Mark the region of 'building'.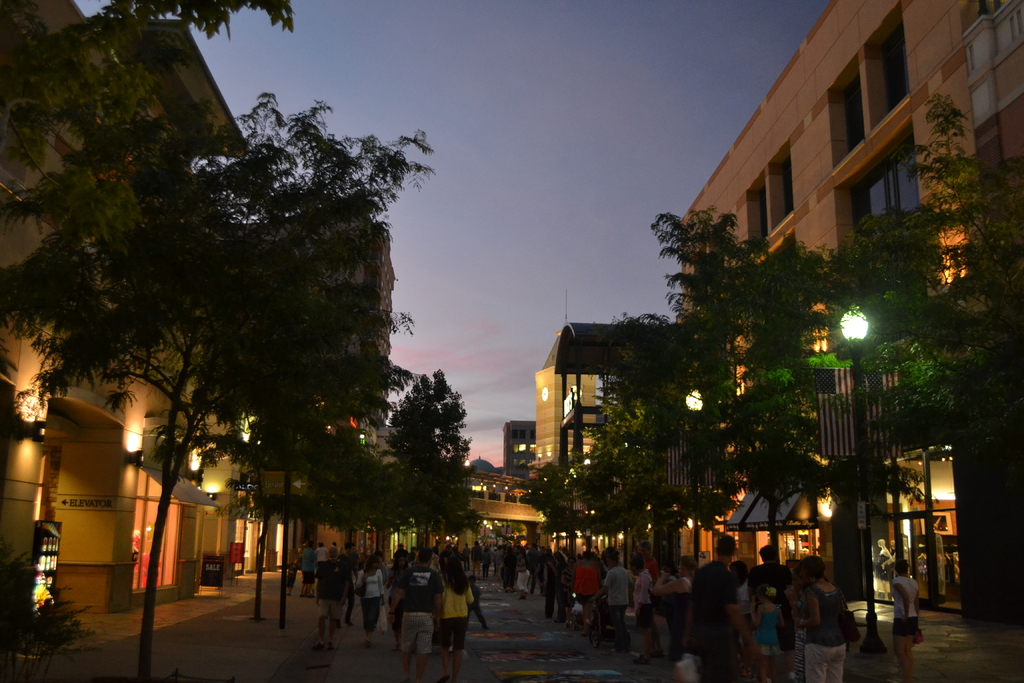
Region: 502 418 534 486.
